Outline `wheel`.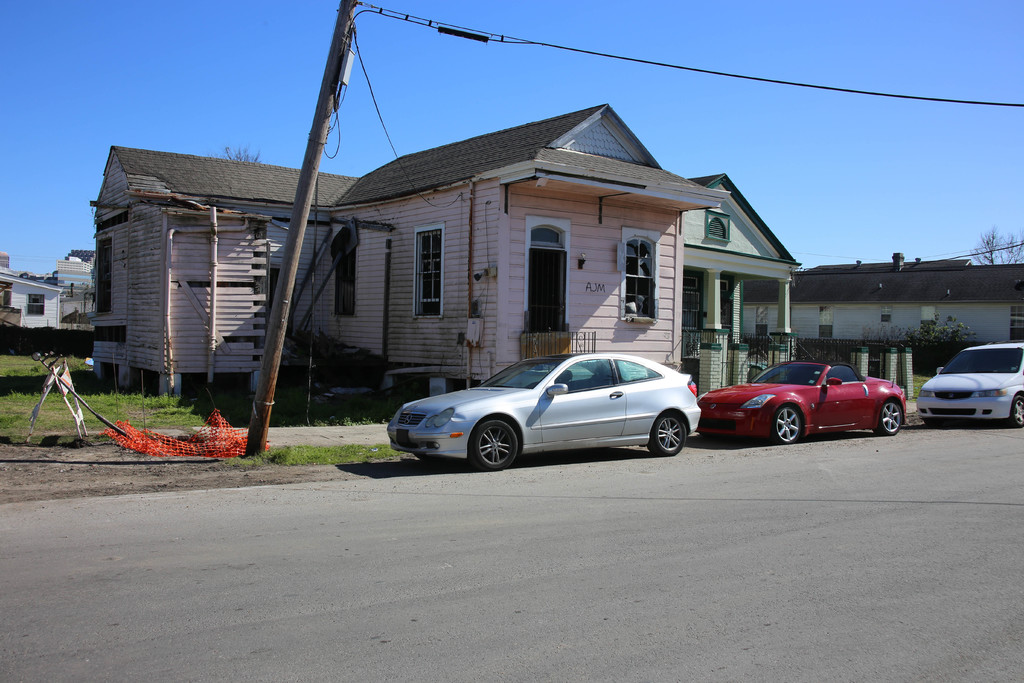
Outline: <box>771,404,806,446</box>.
